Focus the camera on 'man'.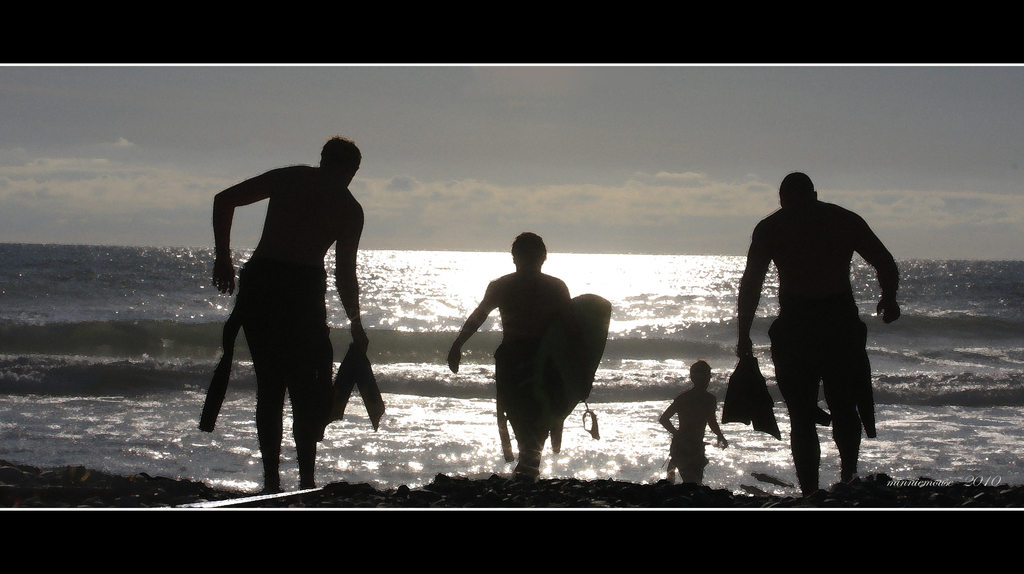
Focus region: 447, 228, 576, 480.
